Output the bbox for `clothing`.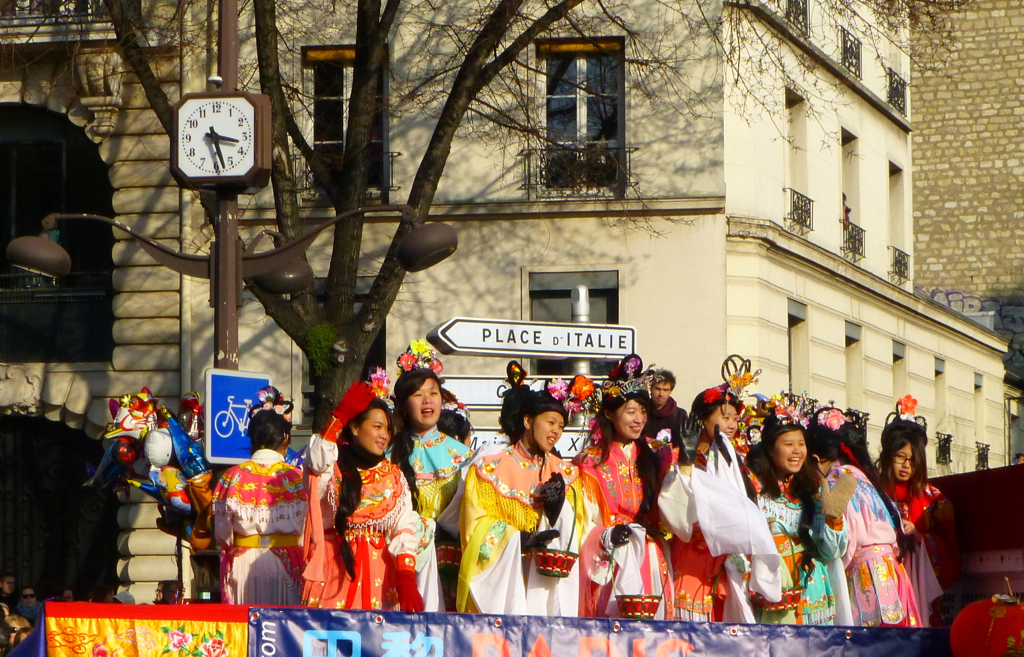
crop(0, 602, 13, 648).
